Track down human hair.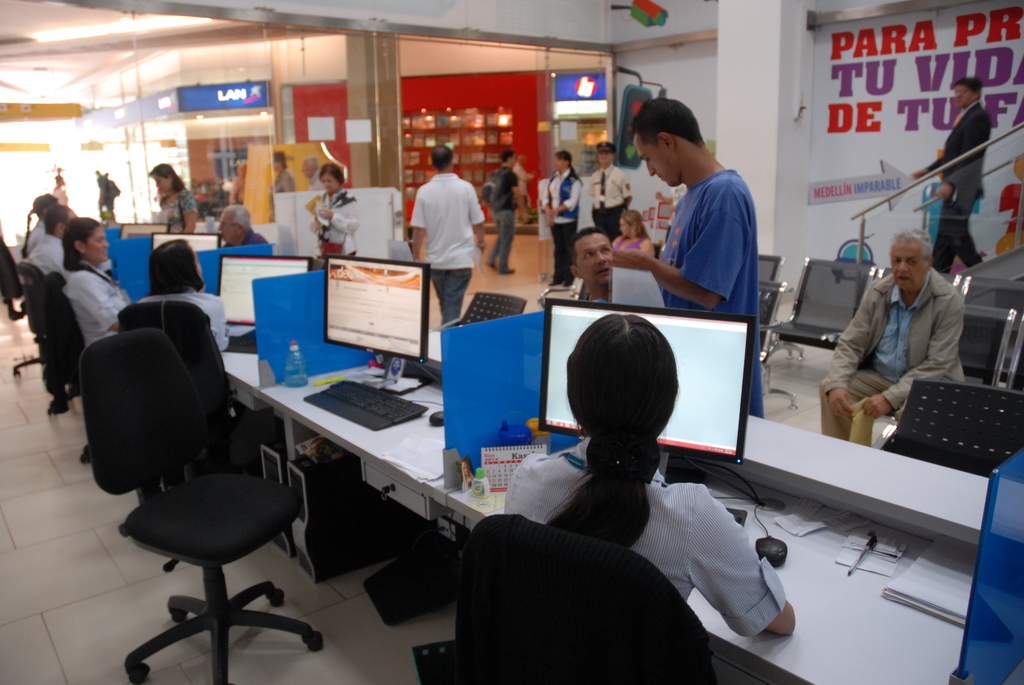
Tracked to l=61, t=216, r=100, b=274.
